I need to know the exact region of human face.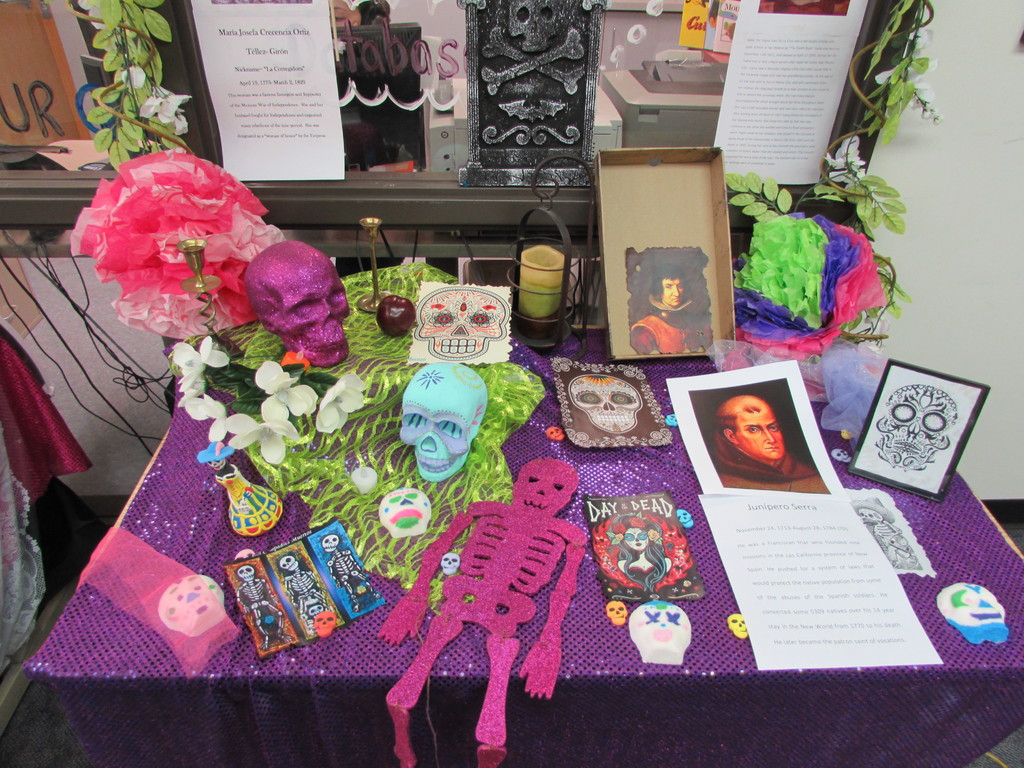
Region: BBox(741, 414, 786, 462).
